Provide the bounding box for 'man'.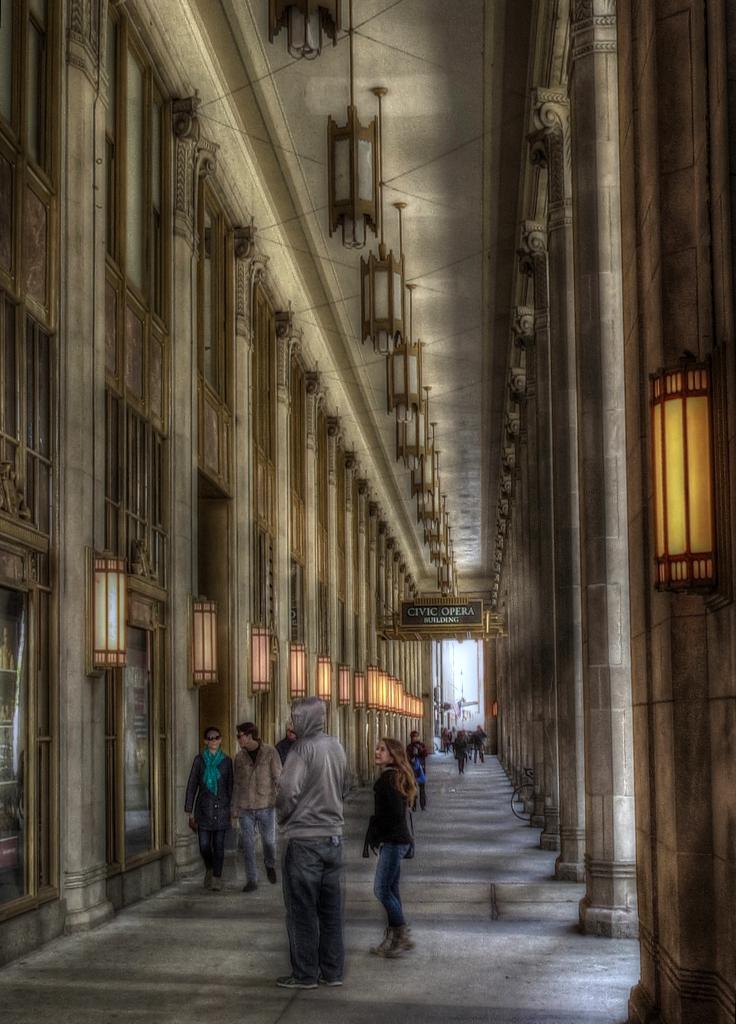
BBox(228, 718, 289, 897).
